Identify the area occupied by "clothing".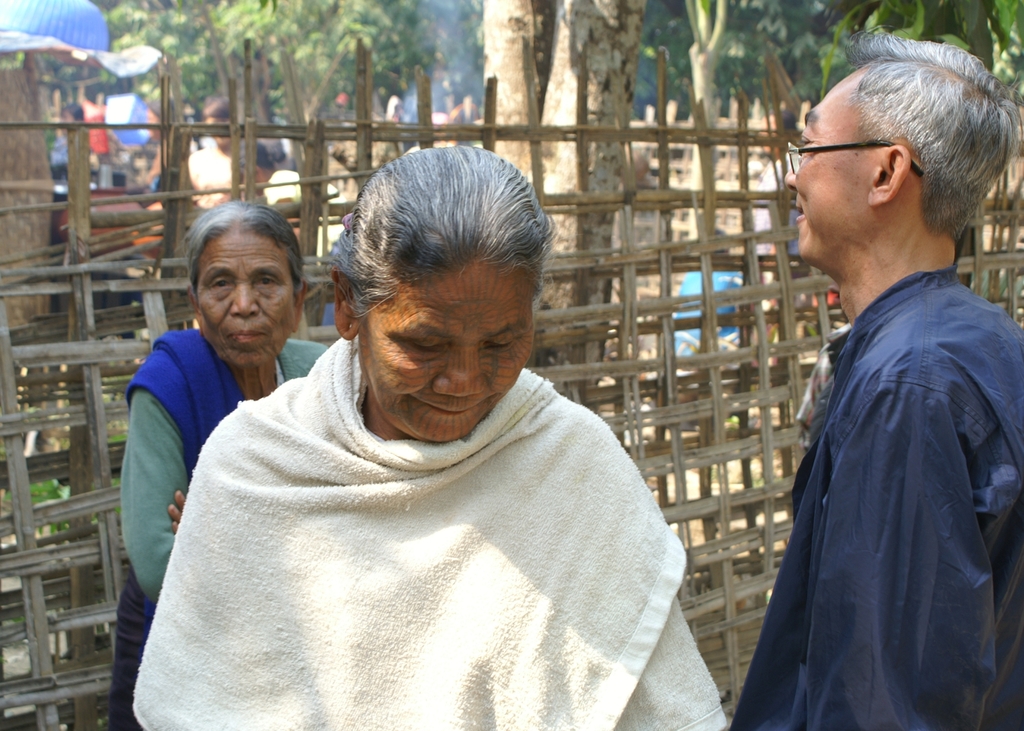
Area: locate(660, 265, 745, 377).
